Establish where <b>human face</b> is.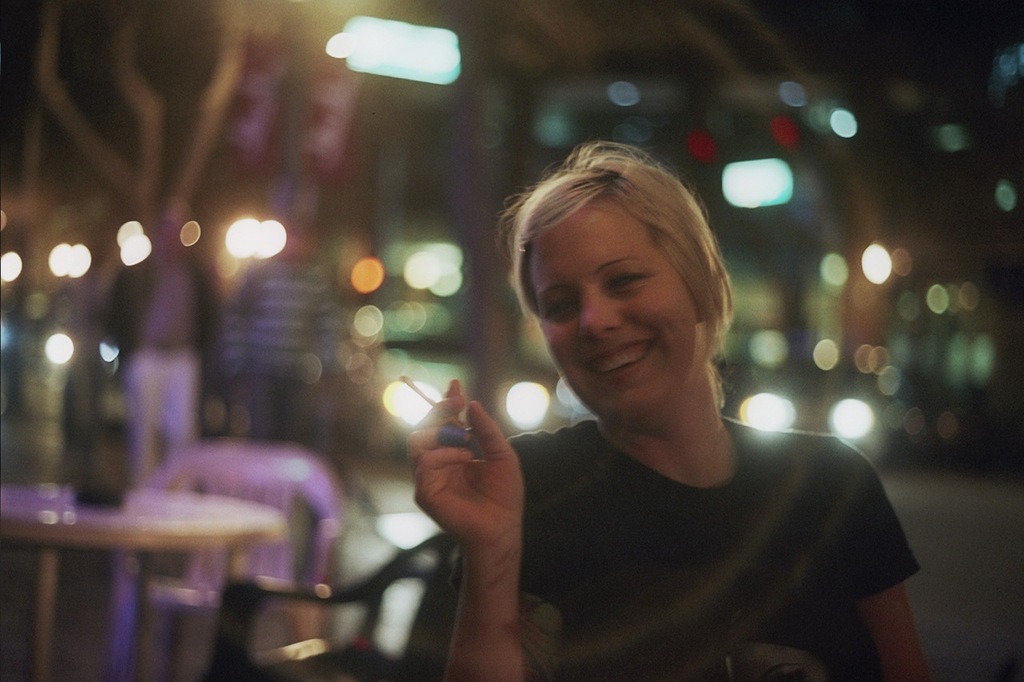
Established at 520 200 703 414.
